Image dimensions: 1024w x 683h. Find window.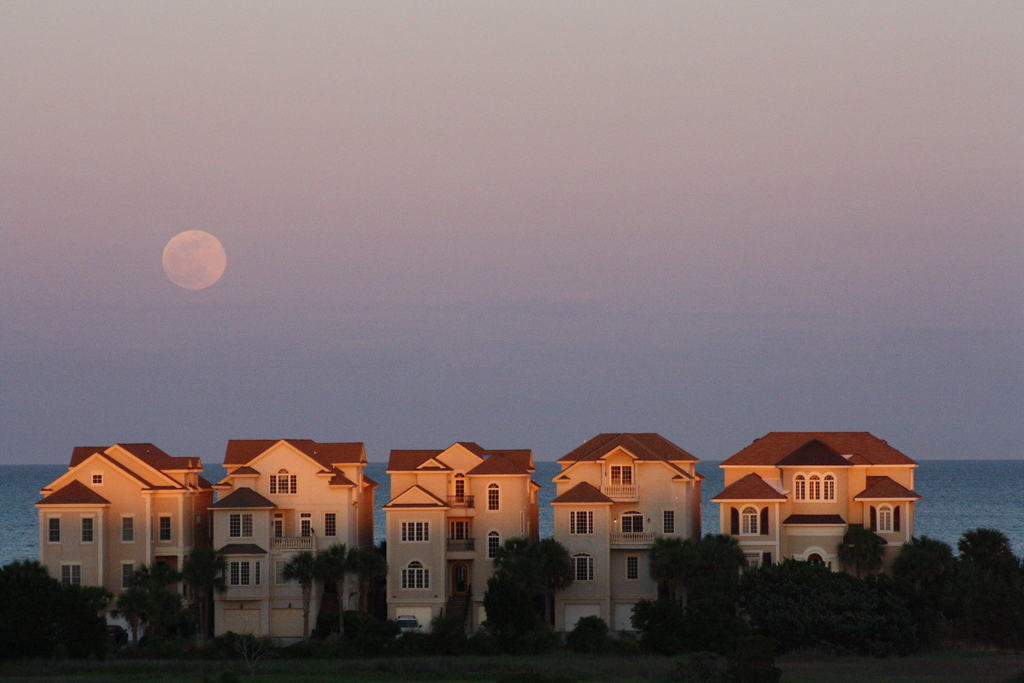
{"x1": 794, "y1": 471, "x2": 837, "y2": 504}.
